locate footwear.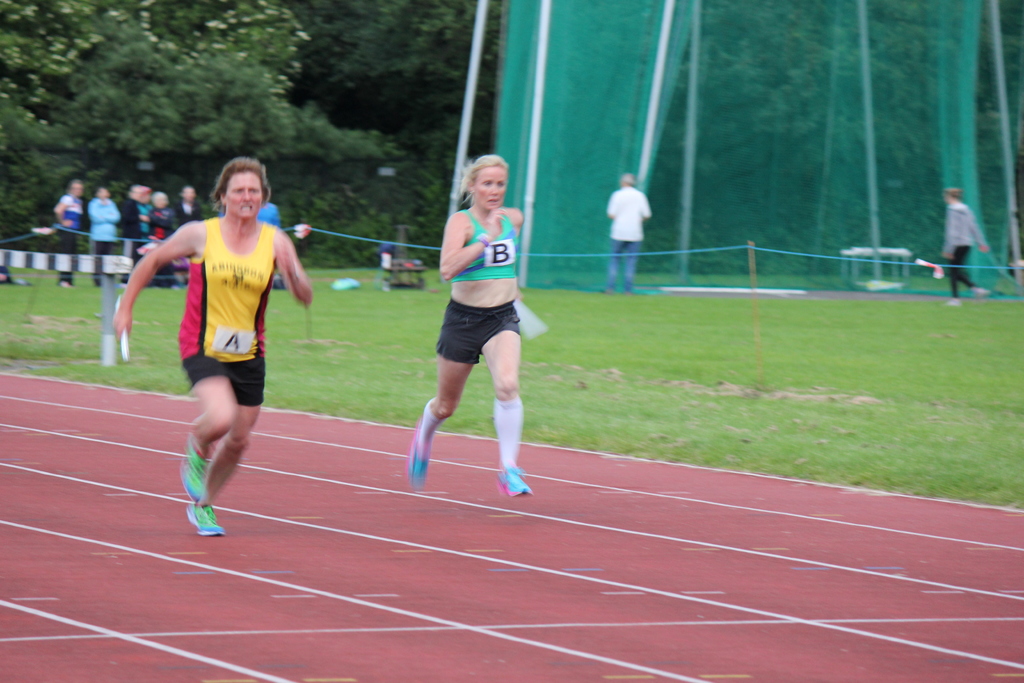
Bounding box: [947, 298, 960, 306].
